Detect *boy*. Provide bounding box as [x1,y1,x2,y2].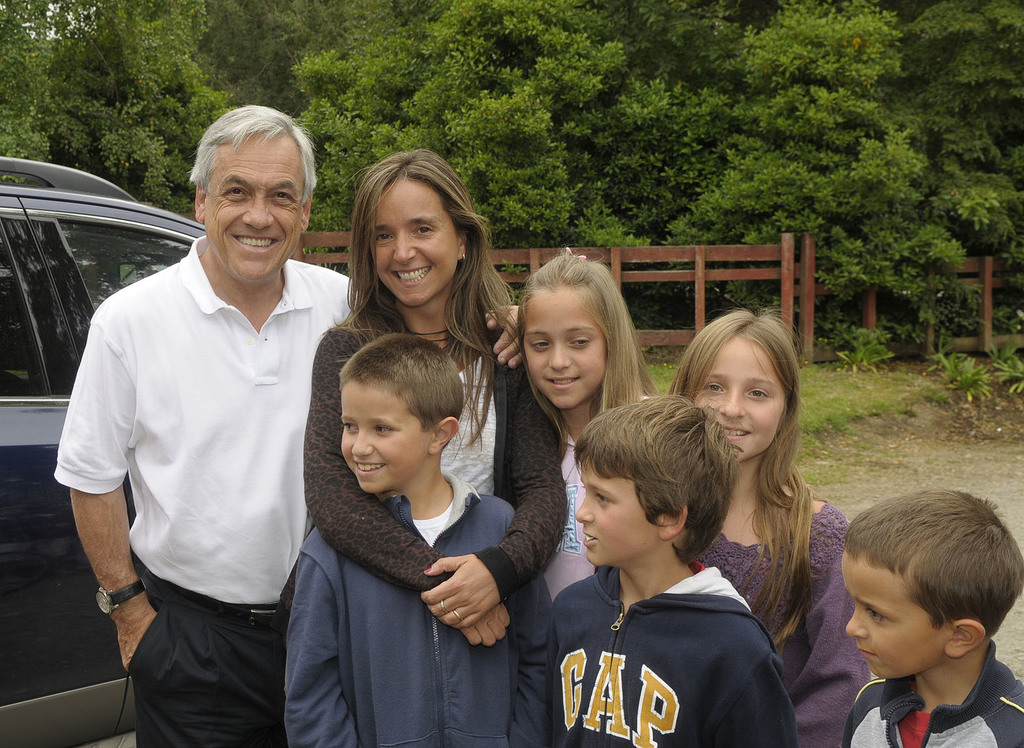
[549,392,800,747].
